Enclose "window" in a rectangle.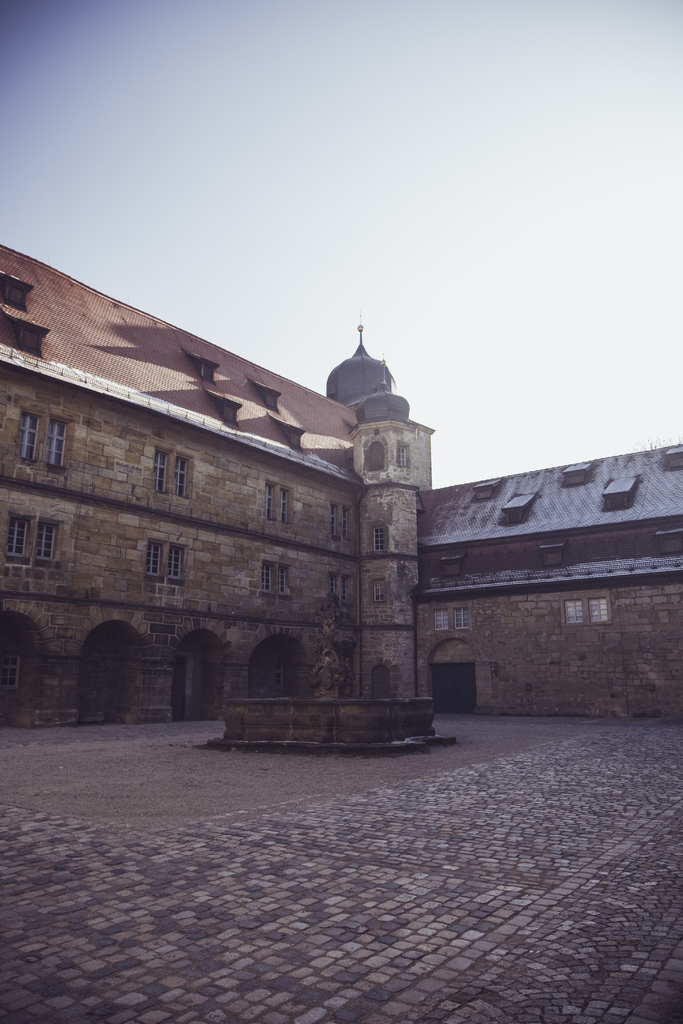
[x1=375, y1=526, x2=385, y2=556].
